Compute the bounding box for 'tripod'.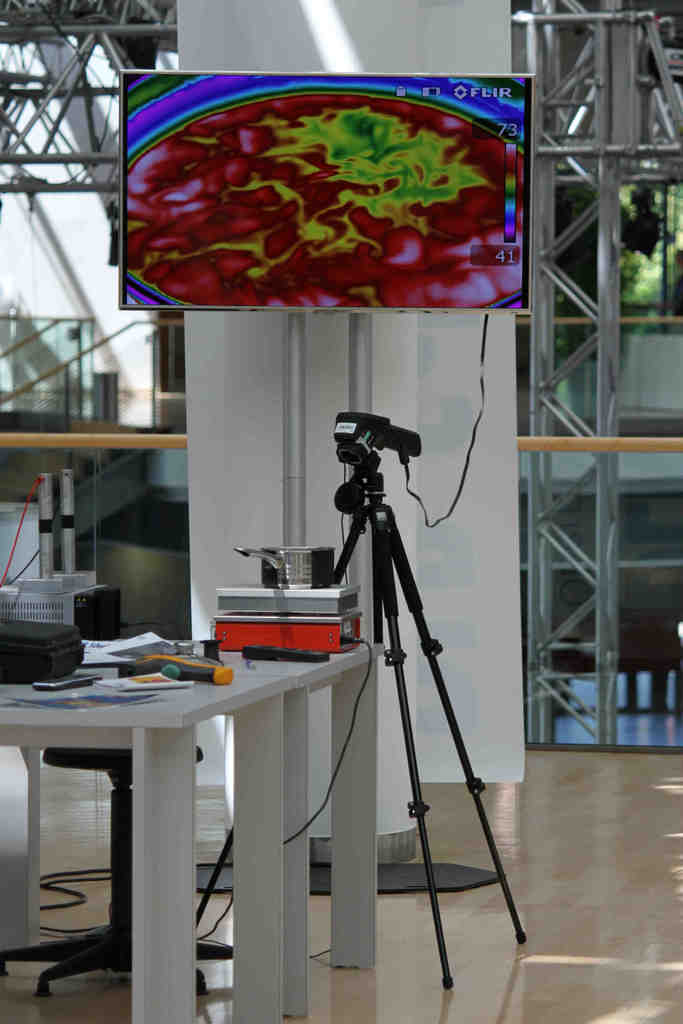
l=196, t=472, r=527, b=993.
